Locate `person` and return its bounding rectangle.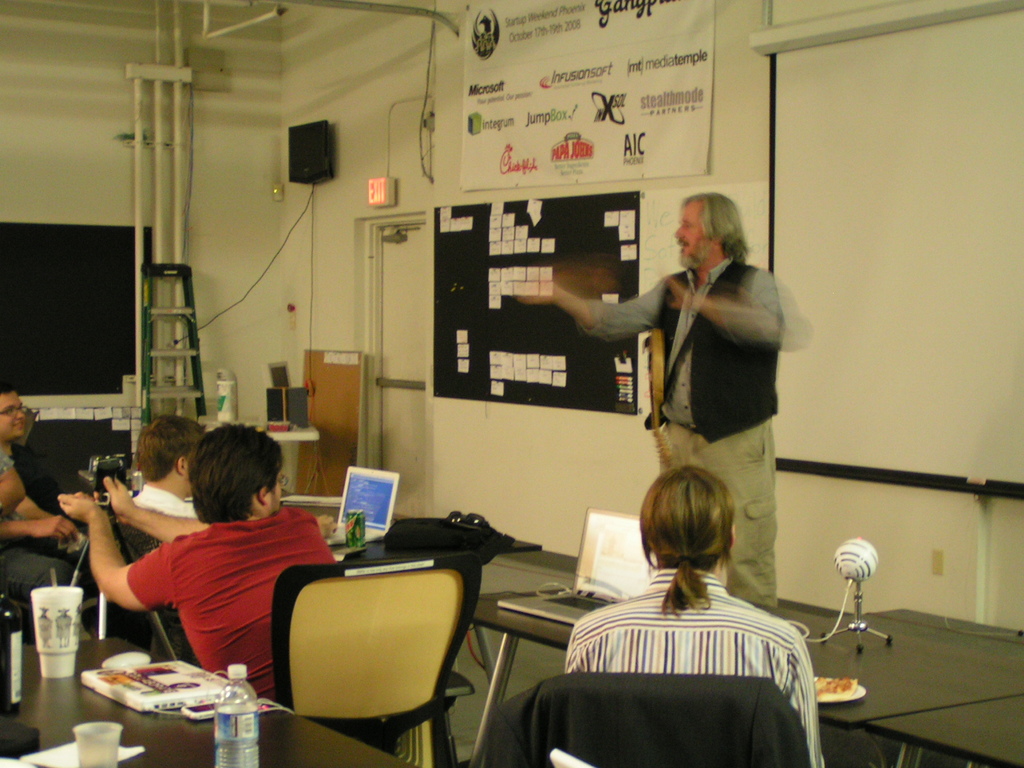
62/422/345/722.
